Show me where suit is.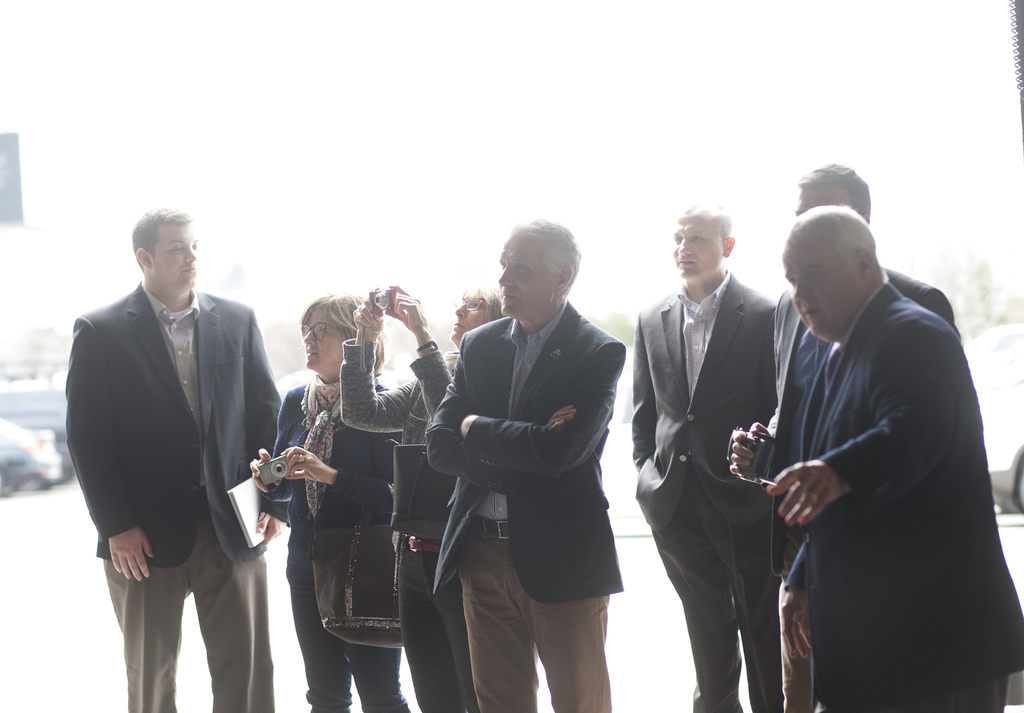
suit is at 74,207,285,710.
